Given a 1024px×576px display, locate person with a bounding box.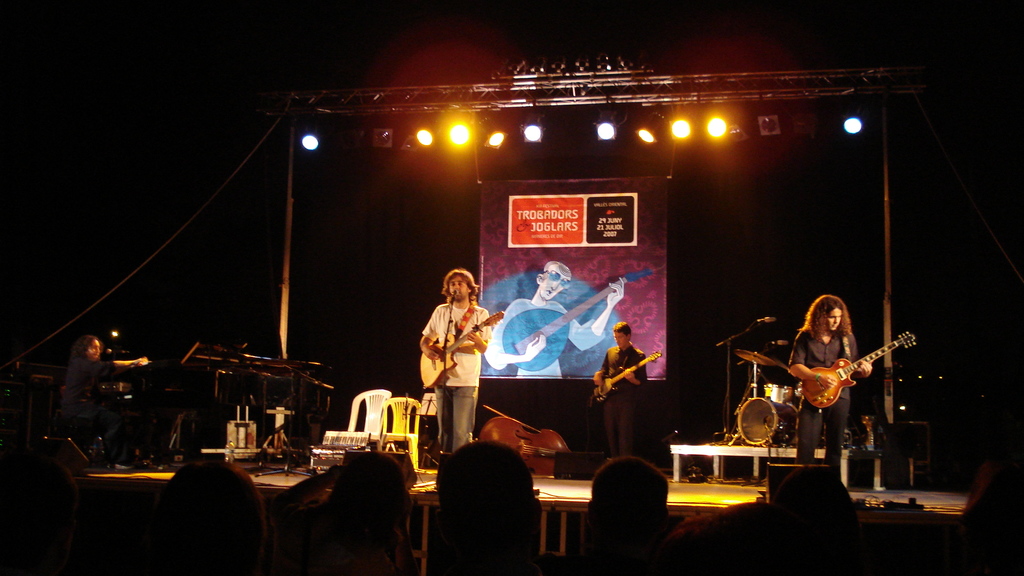
Located: box(58, 335, 151, 470).
